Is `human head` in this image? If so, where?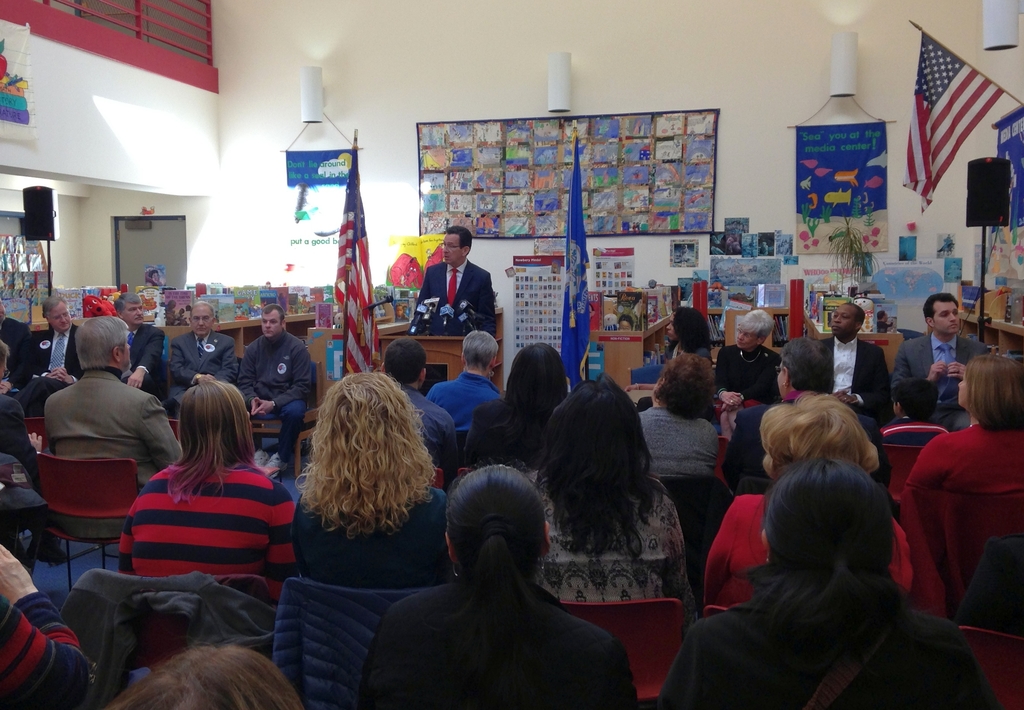
Yes, at BBox(666, 307, 707, 344).
